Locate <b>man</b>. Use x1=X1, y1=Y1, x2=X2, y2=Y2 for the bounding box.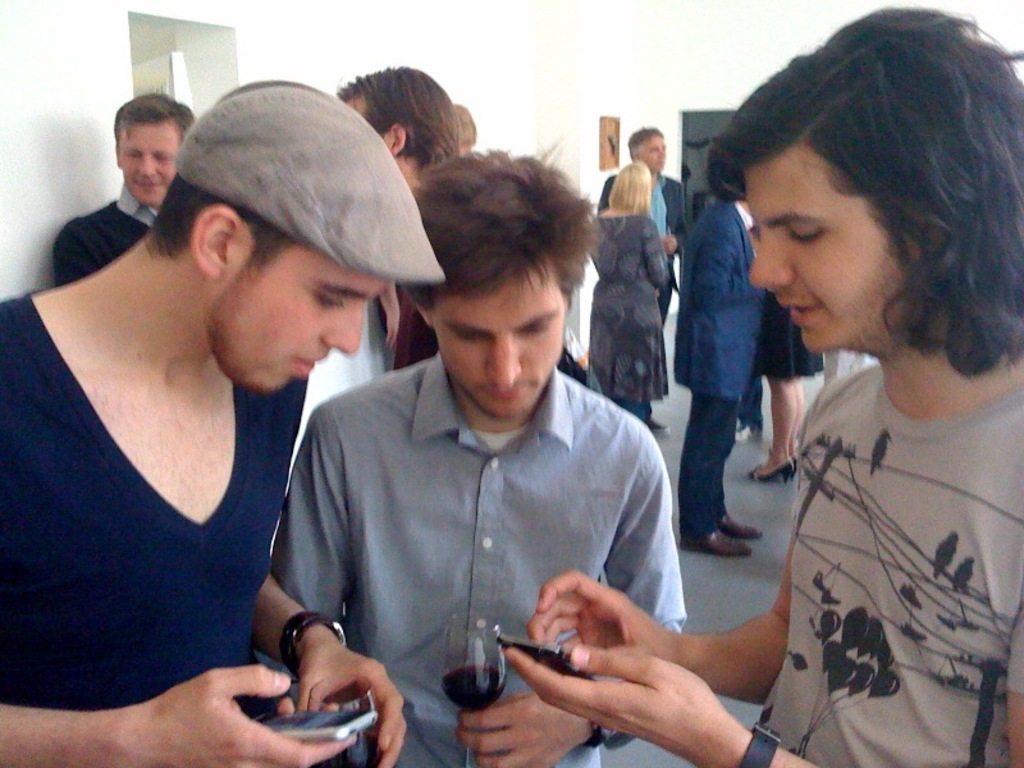
x1=503, y1=6, x2=1023, y2=767.
